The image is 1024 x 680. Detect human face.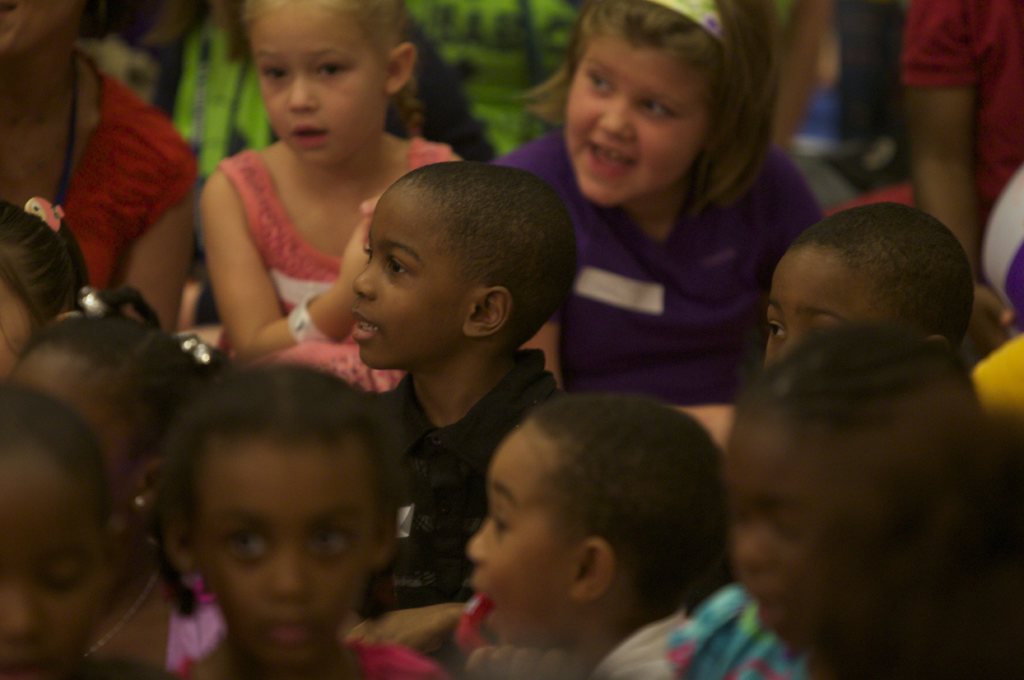
Detection: pyautogui.locateOnScreen(350, 186, 464, 368).
